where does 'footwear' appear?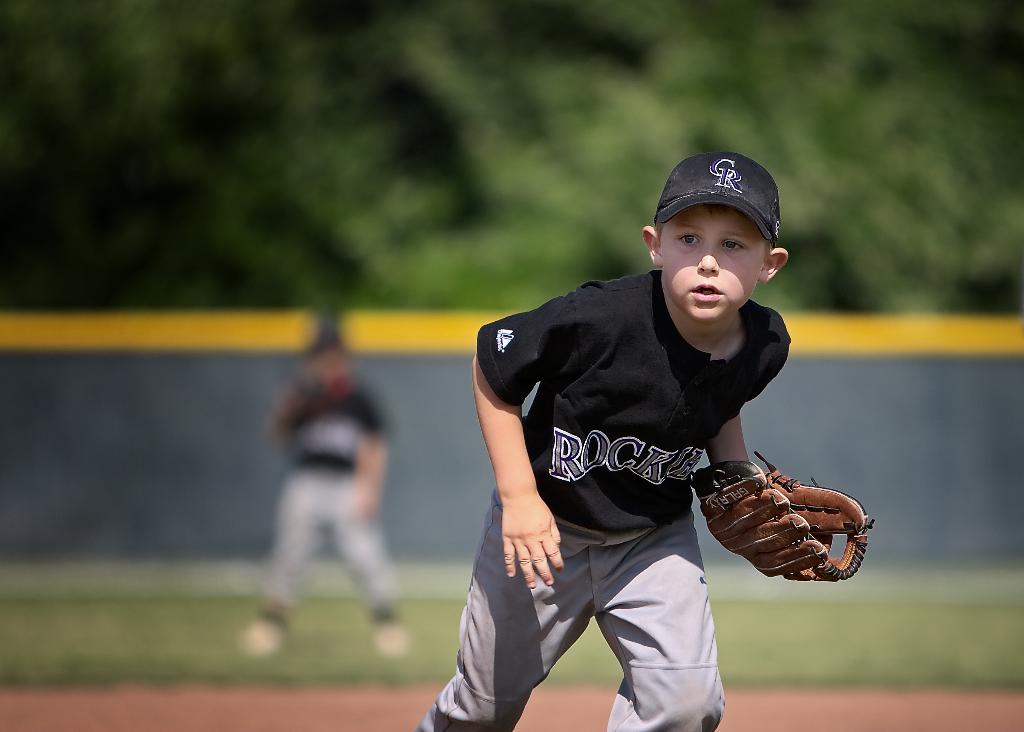
Appears at rect(236, 621, 290, 655).
